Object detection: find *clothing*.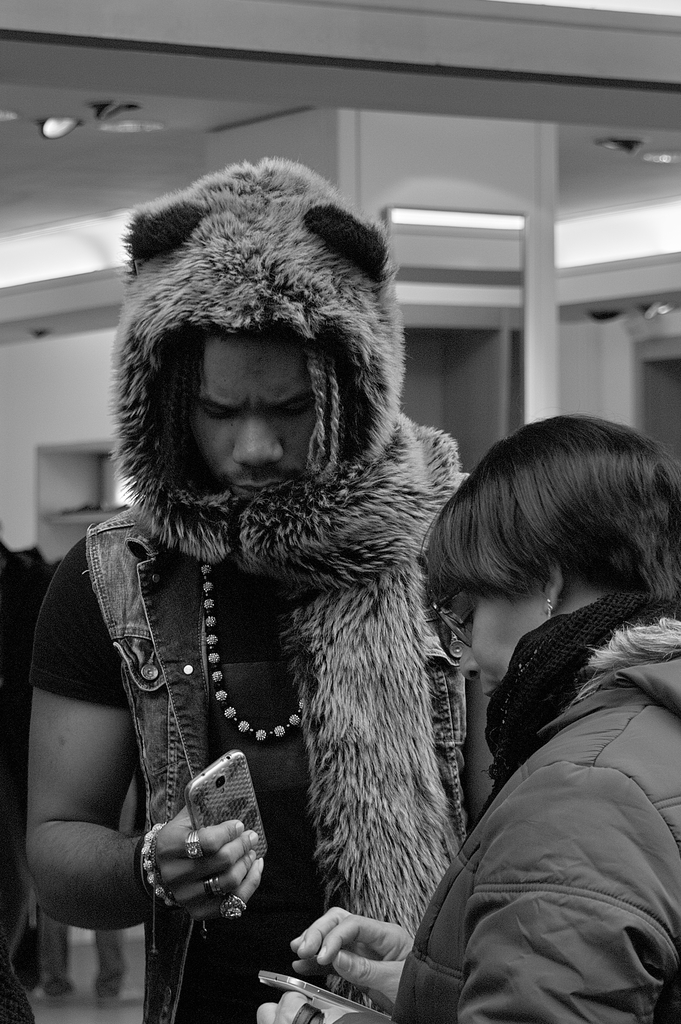
390:588:680:1023.
